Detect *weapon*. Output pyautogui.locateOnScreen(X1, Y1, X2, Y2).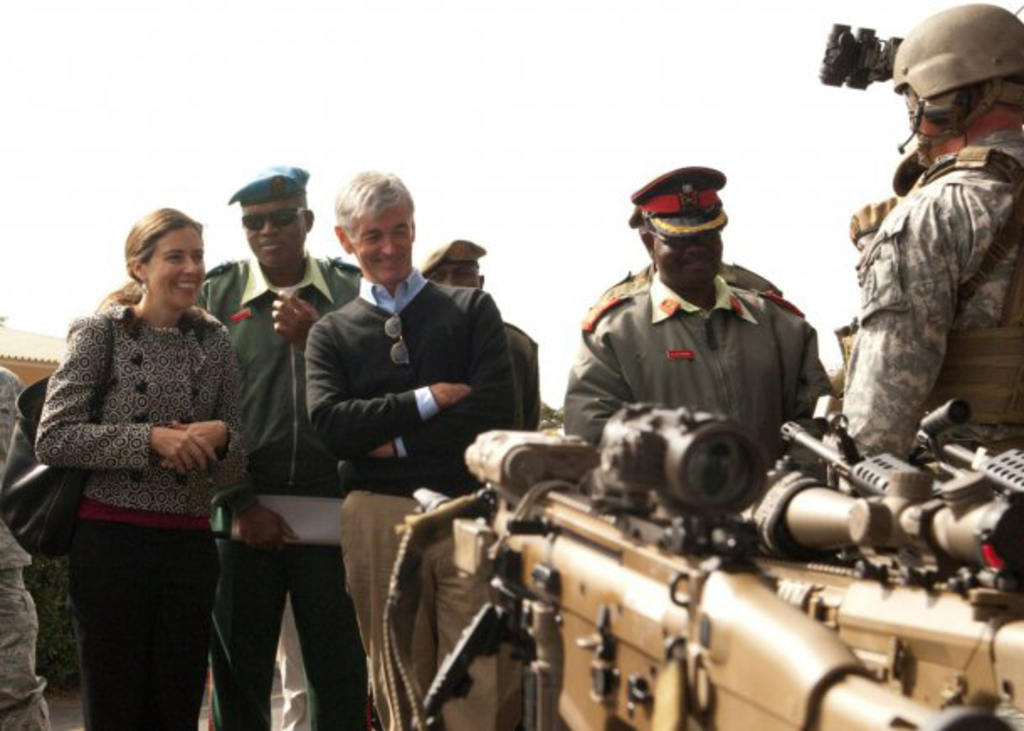
pyautogui.locateOnScreen(901, 380, 1022, 526).
